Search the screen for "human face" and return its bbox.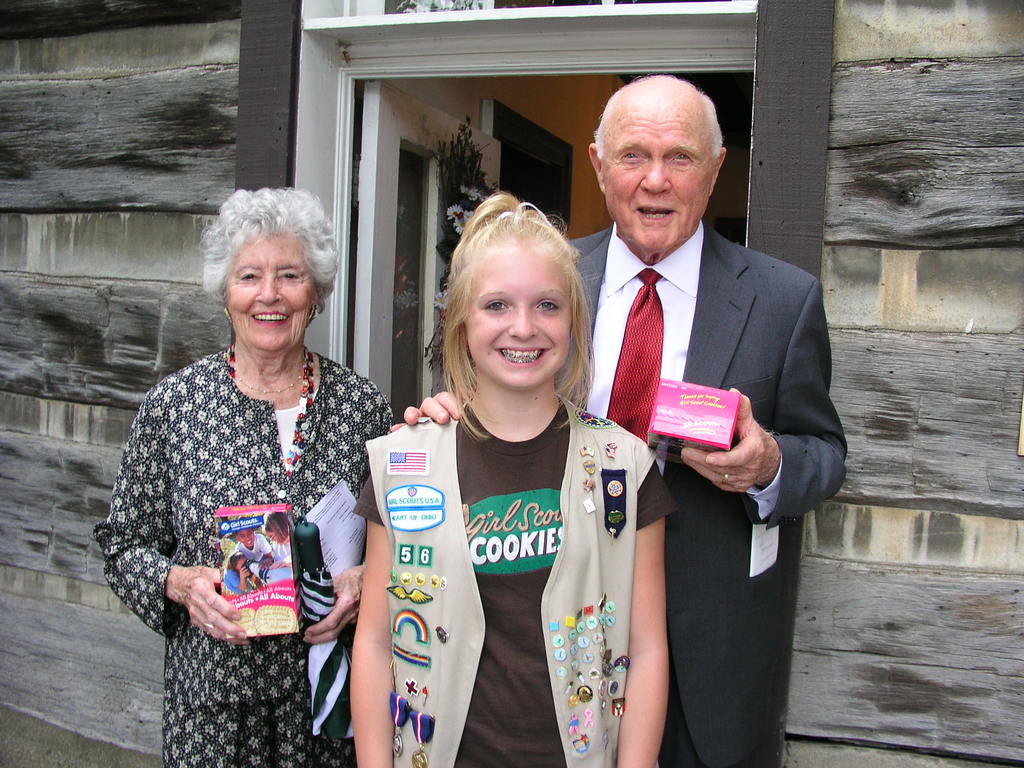
Found: (x1=602, y1=111, x2=717, y2=244).
